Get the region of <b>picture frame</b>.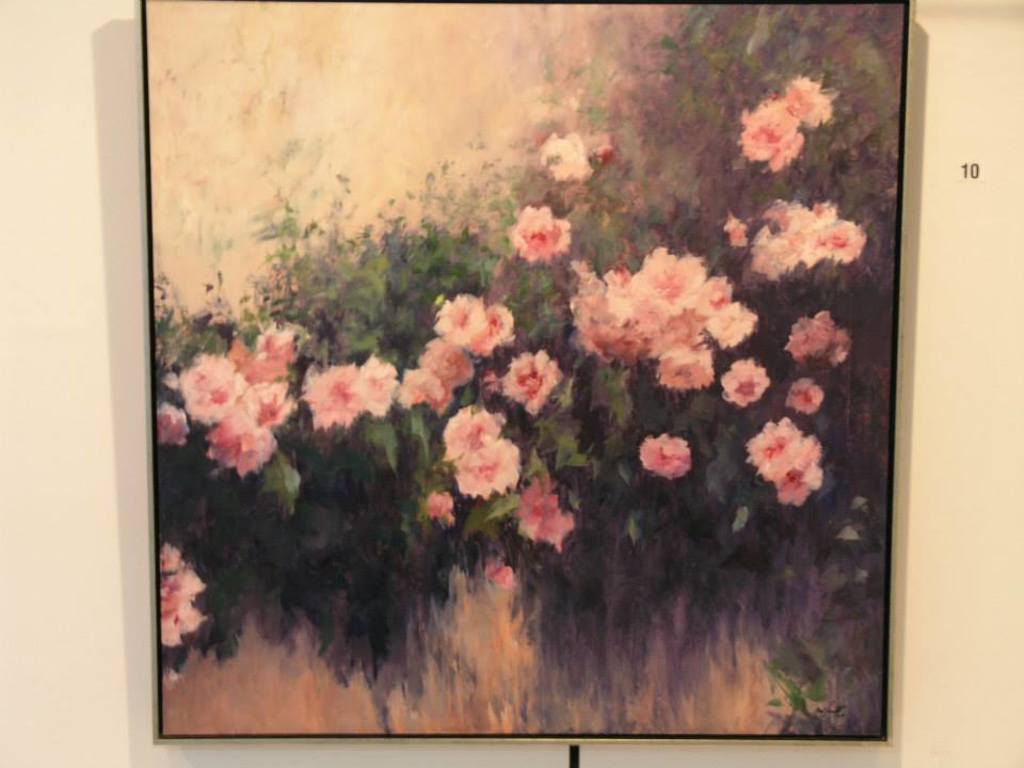
[95,0,938,767].
